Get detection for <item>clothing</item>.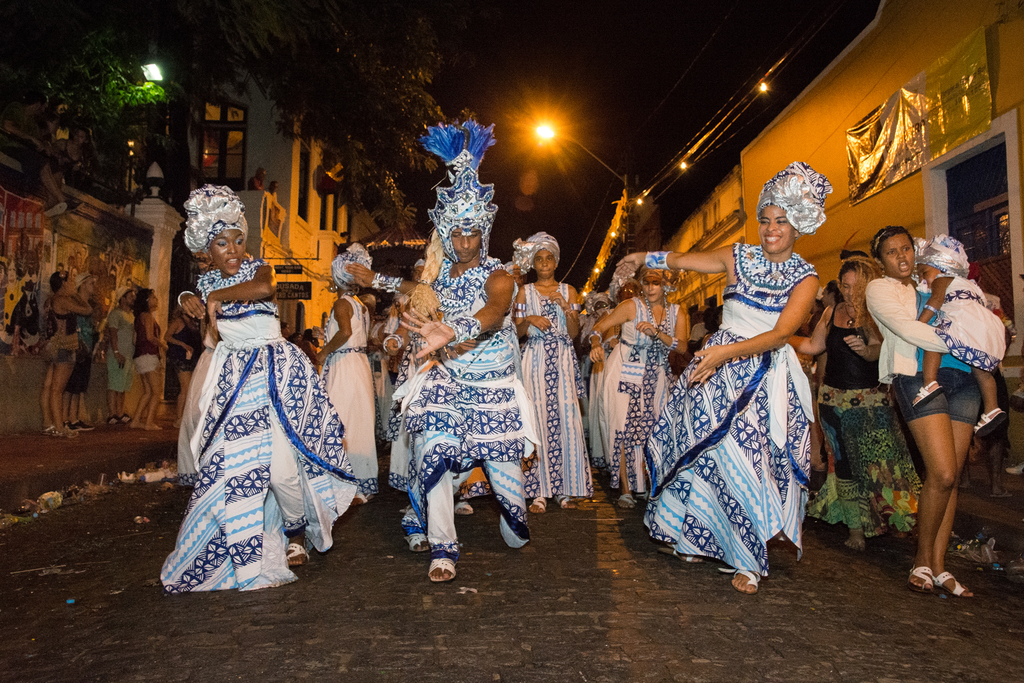
Detection: left=507, top=276, right=593, bottom=507.
